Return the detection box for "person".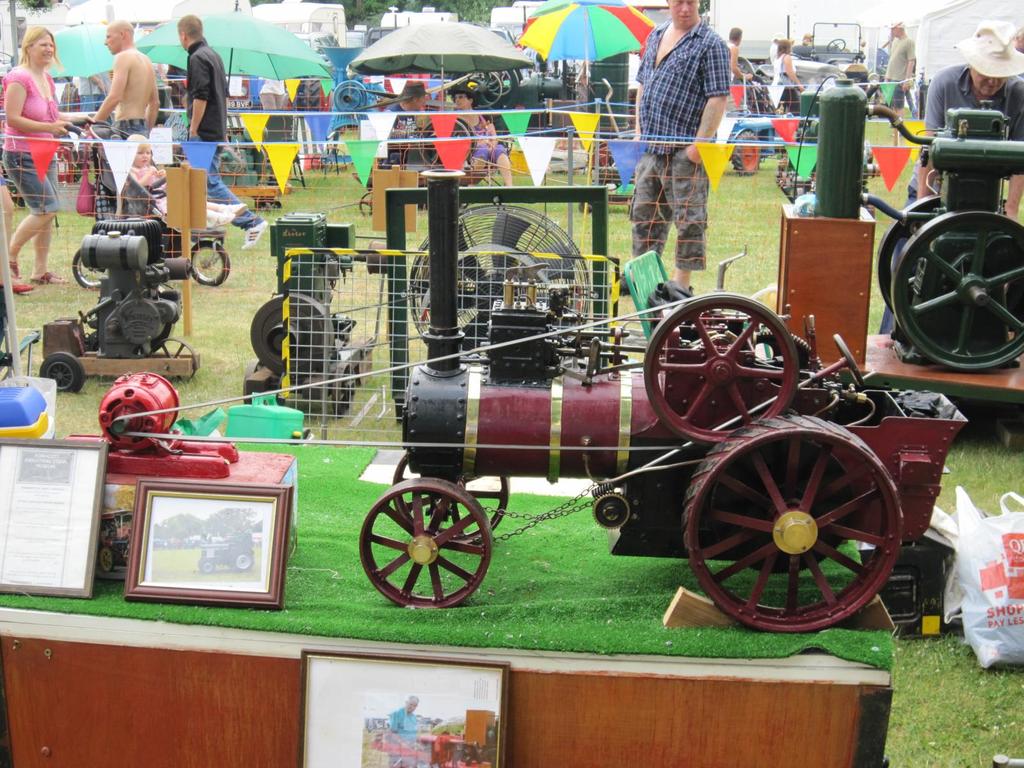
bbox(607, 0, 728, 299).
